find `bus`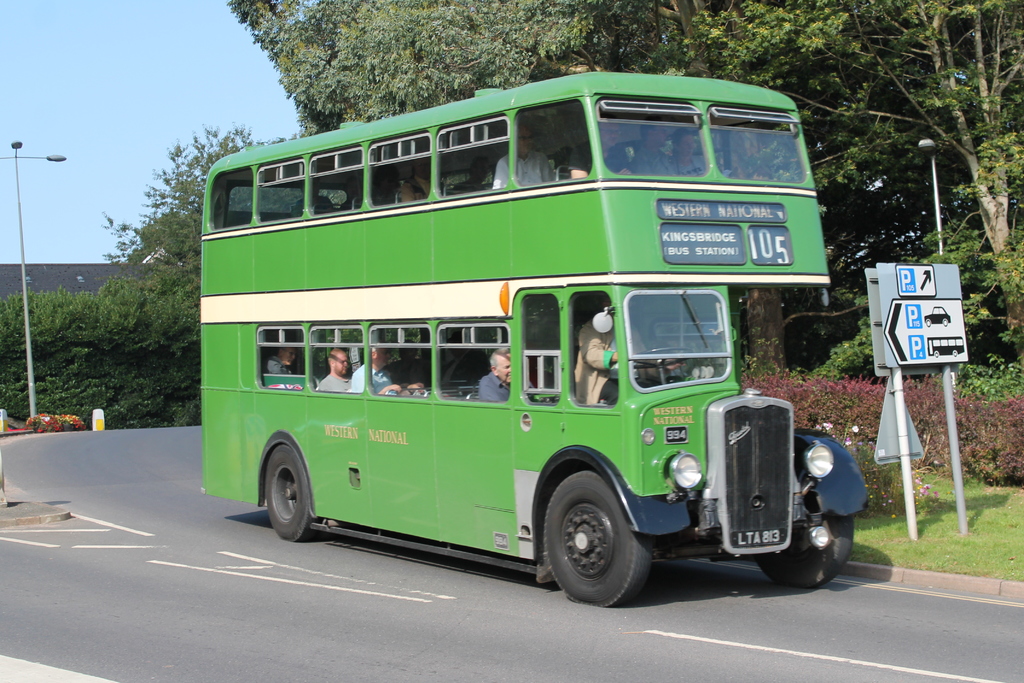
bbox(200, 71, 862, 607)
